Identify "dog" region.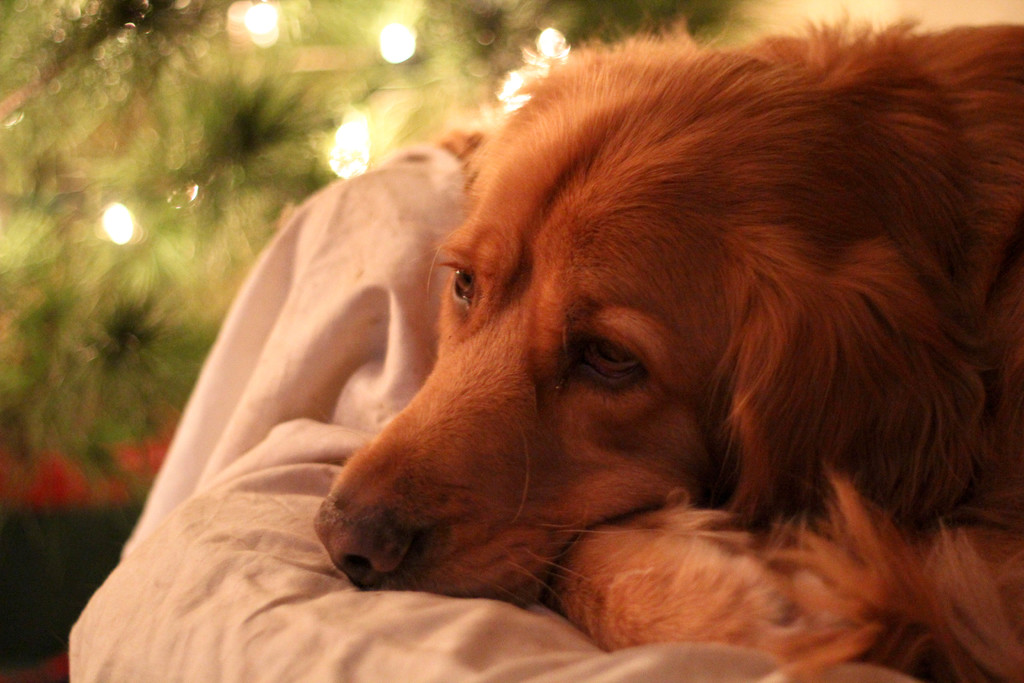
Region: <region>308, 15, 1023, 682</region>.
